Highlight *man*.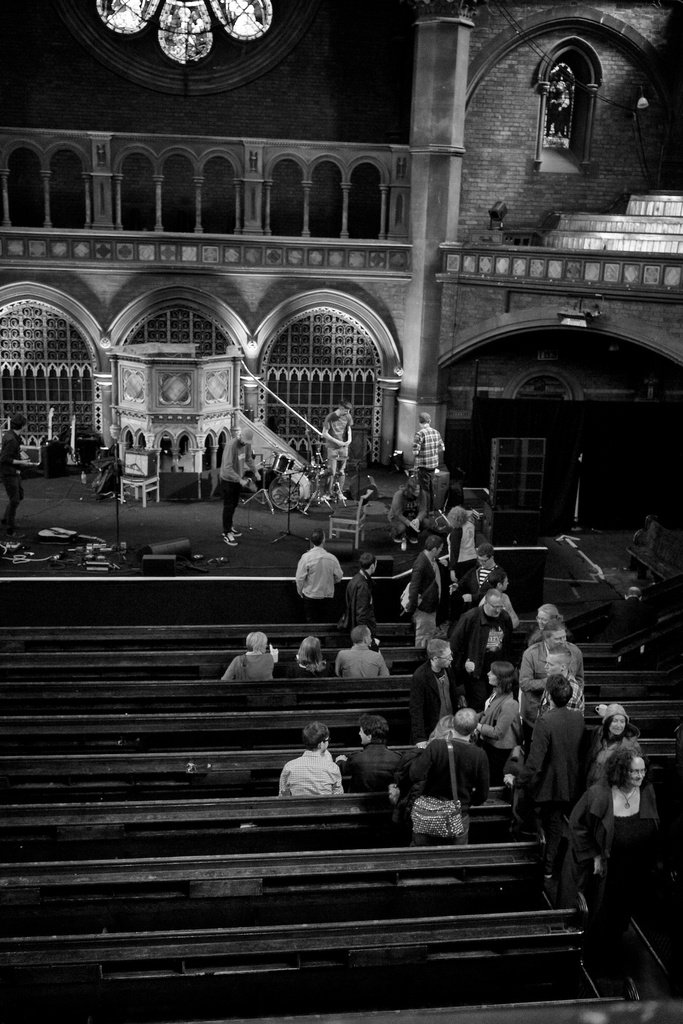
Highlighted region: box(334, 625, 390, 679).
